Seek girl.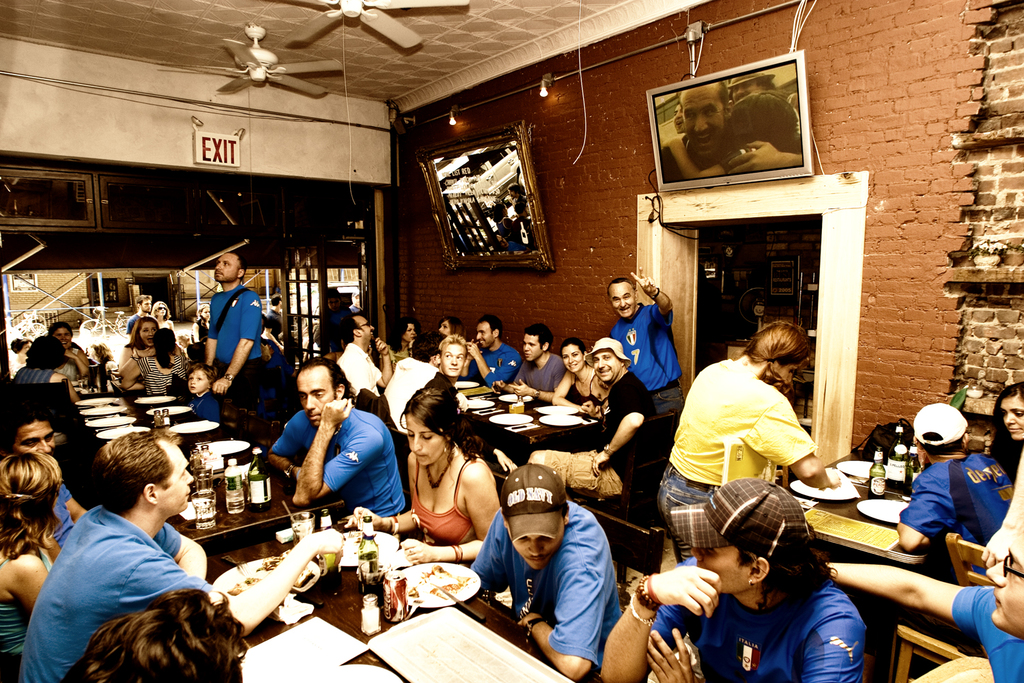
detection(122, 322, 187, 395).
